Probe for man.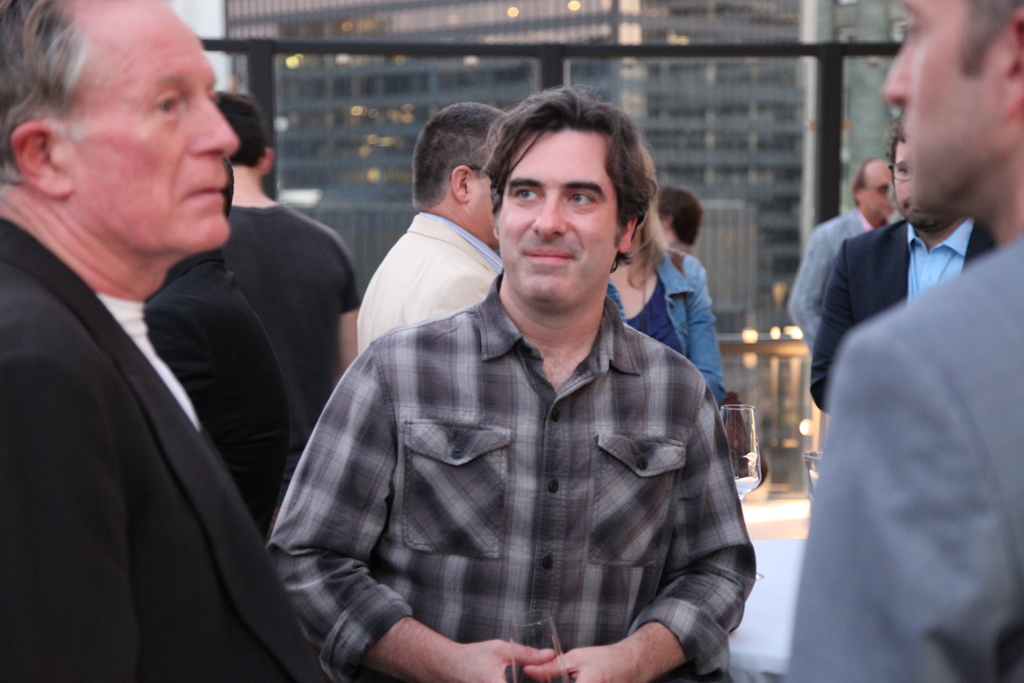
Probe result: region(788, 154, 901, 353).
